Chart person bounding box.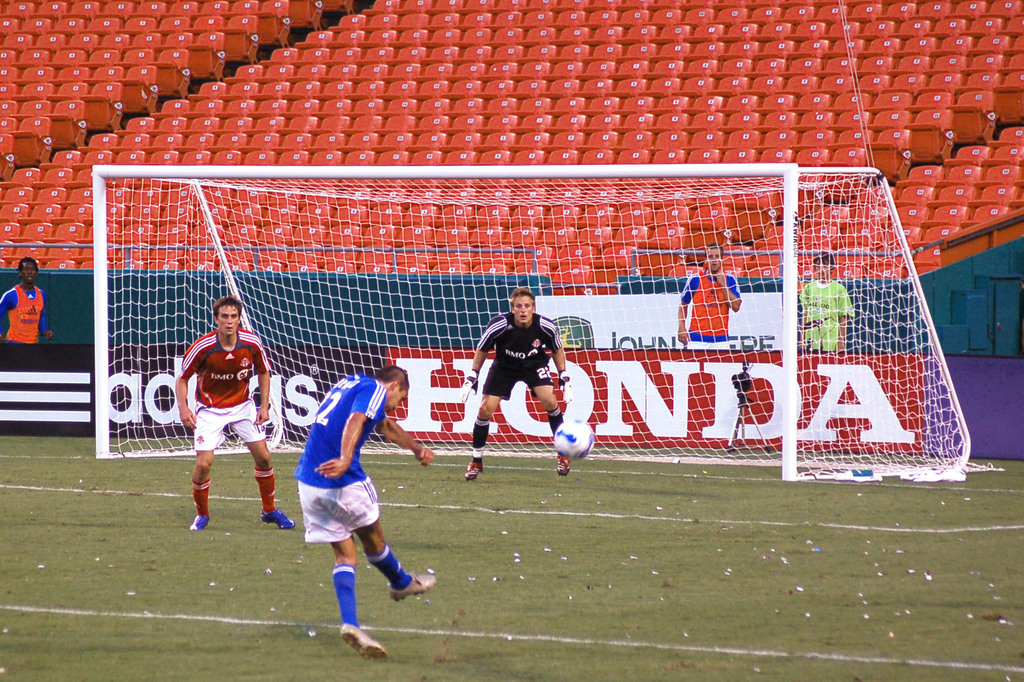
Charted: (295, 366, 440, 658).
